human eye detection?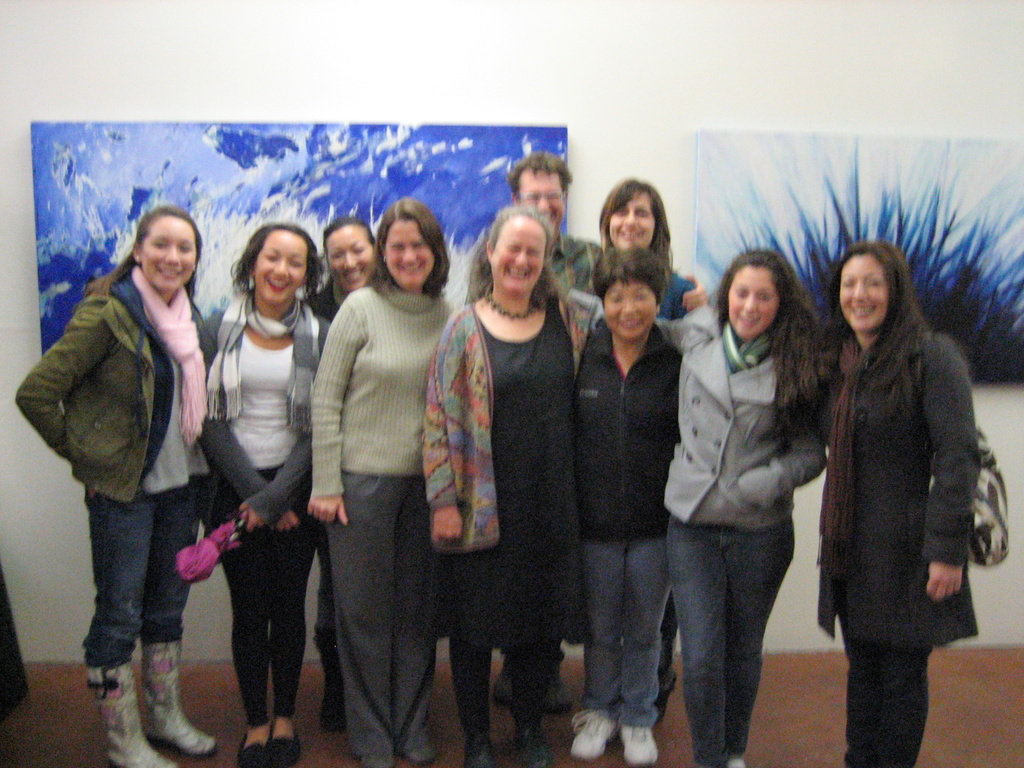
[263, 252, 276, 262]
